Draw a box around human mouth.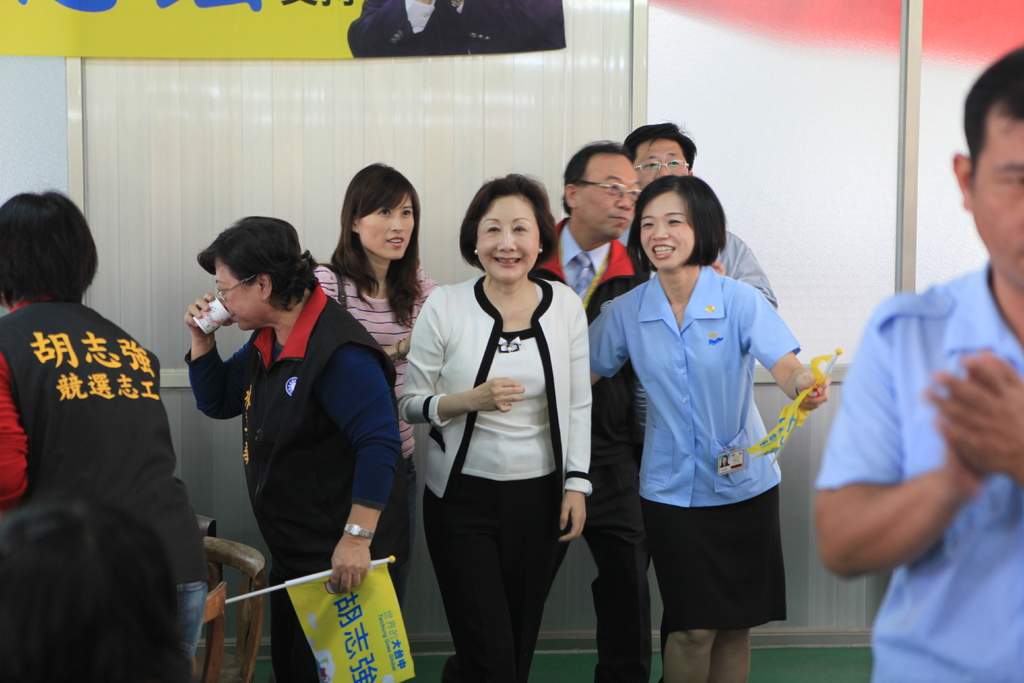
(x1=383, y1=237, x2=403, y2=247).
